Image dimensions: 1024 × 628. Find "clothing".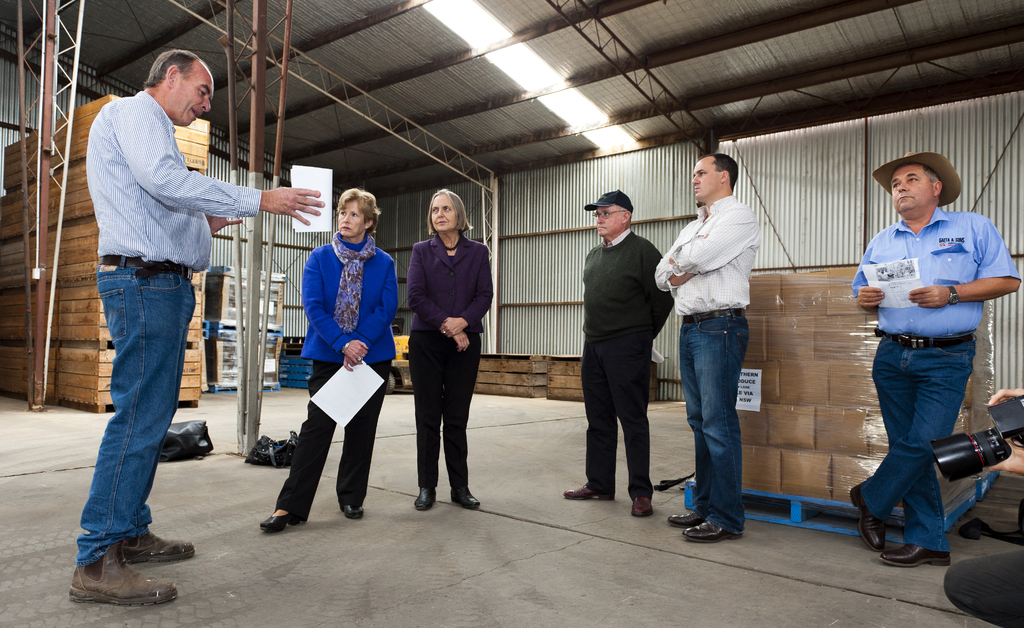
(x1=579, y1=229, x2=674, y2=504).
